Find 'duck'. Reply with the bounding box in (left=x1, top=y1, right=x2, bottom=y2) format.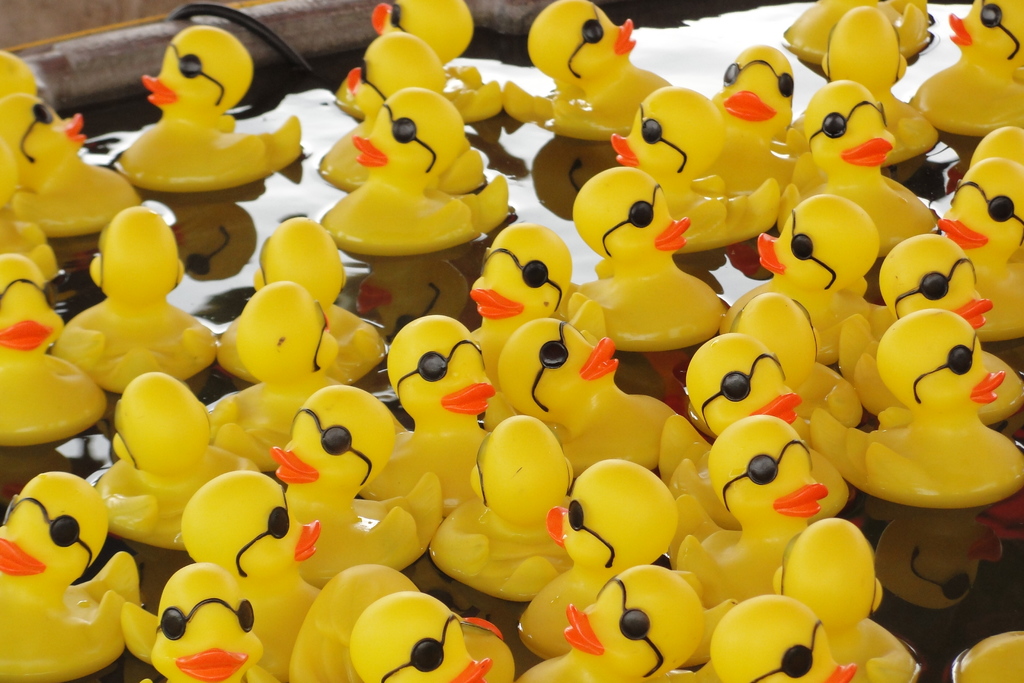
(left=525, top=0, right=676, bottom=158).
